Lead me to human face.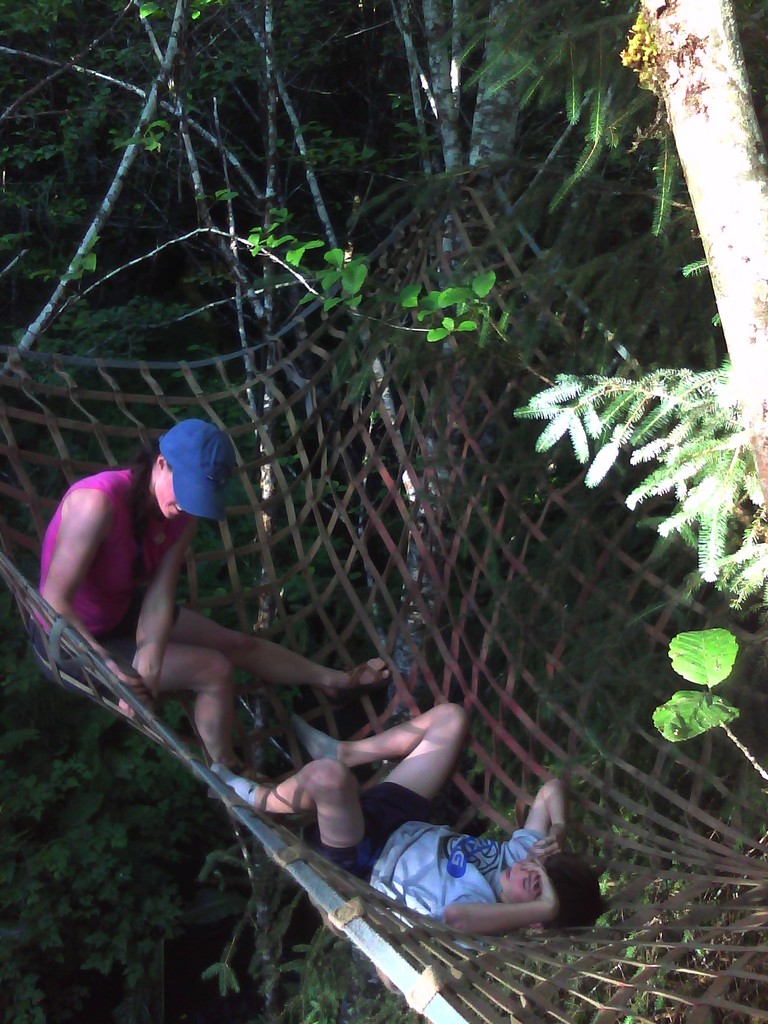
Lead to detection(150, 468, 191, 519).
